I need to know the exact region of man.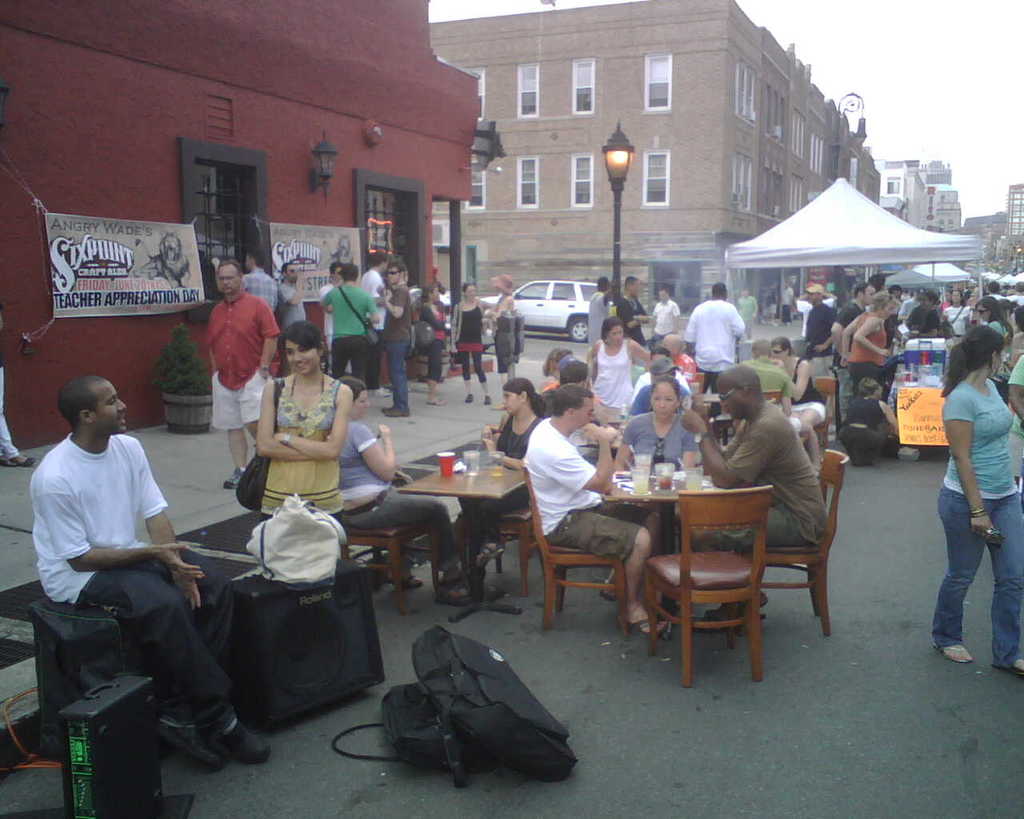
Region: {"x1": 278, "y1": 259, "x2": 314, "y2": 324}.
